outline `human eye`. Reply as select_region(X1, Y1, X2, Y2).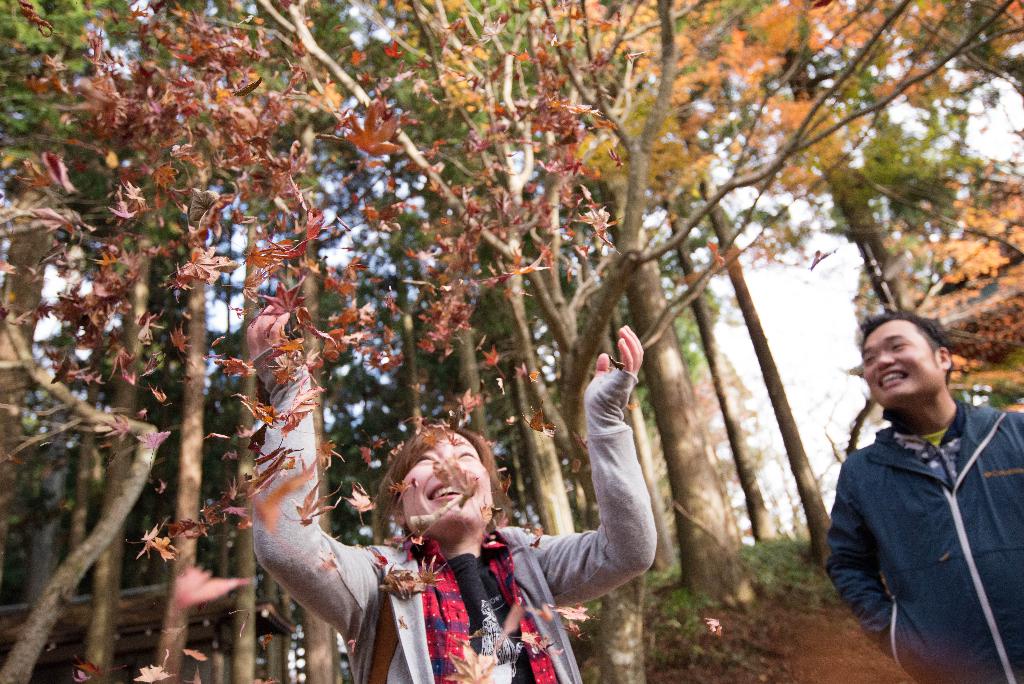
select_region(885, 338, 915, 353).
